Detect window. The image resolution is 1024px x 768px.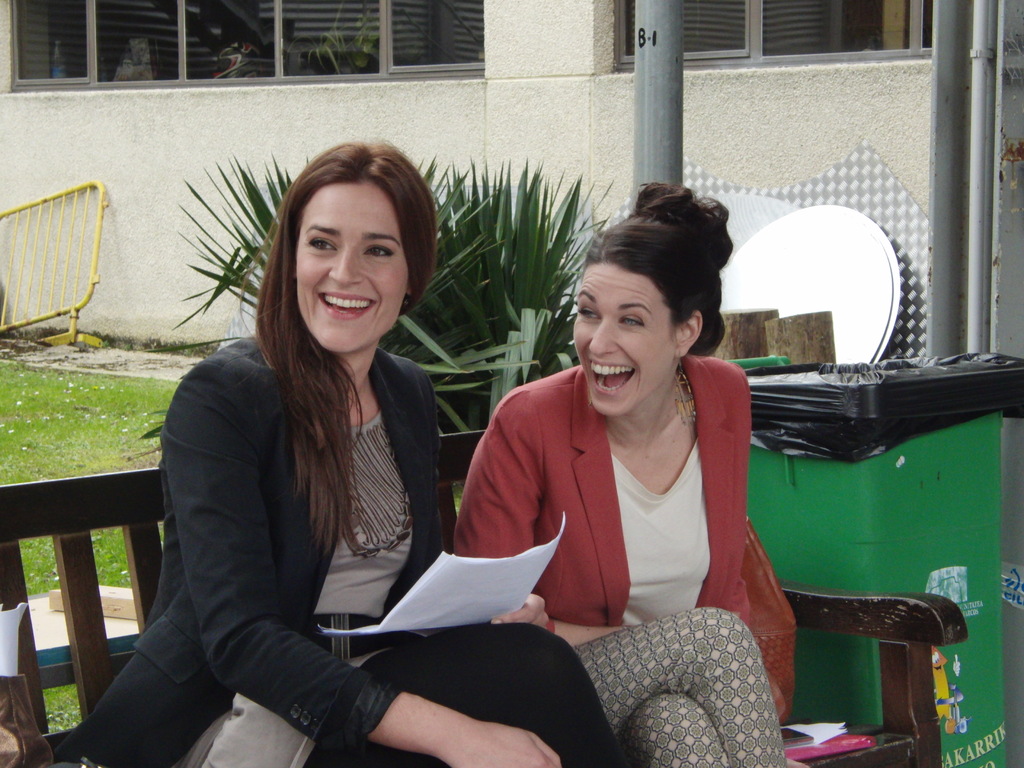
region(3, 0, 484, 97).
